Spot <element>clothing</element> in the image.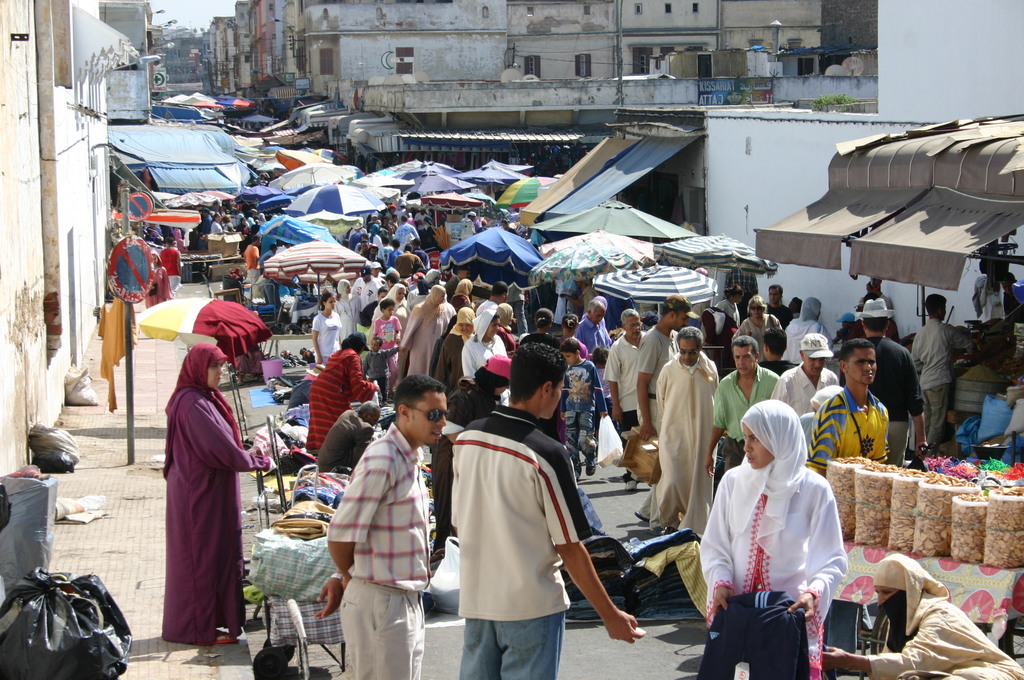
<element>clothing</element> found at bbox=[407, 245, 435, 279].
